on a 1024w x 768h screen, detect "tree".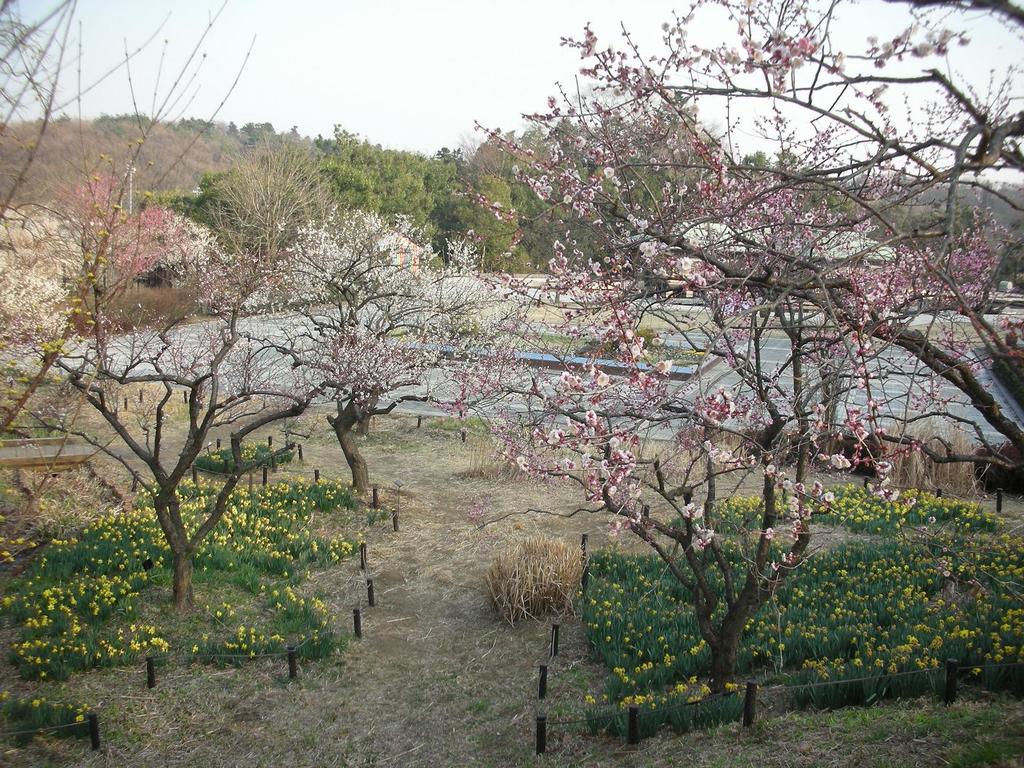
[x1=204, y1=198, x2=543, y2=505].
